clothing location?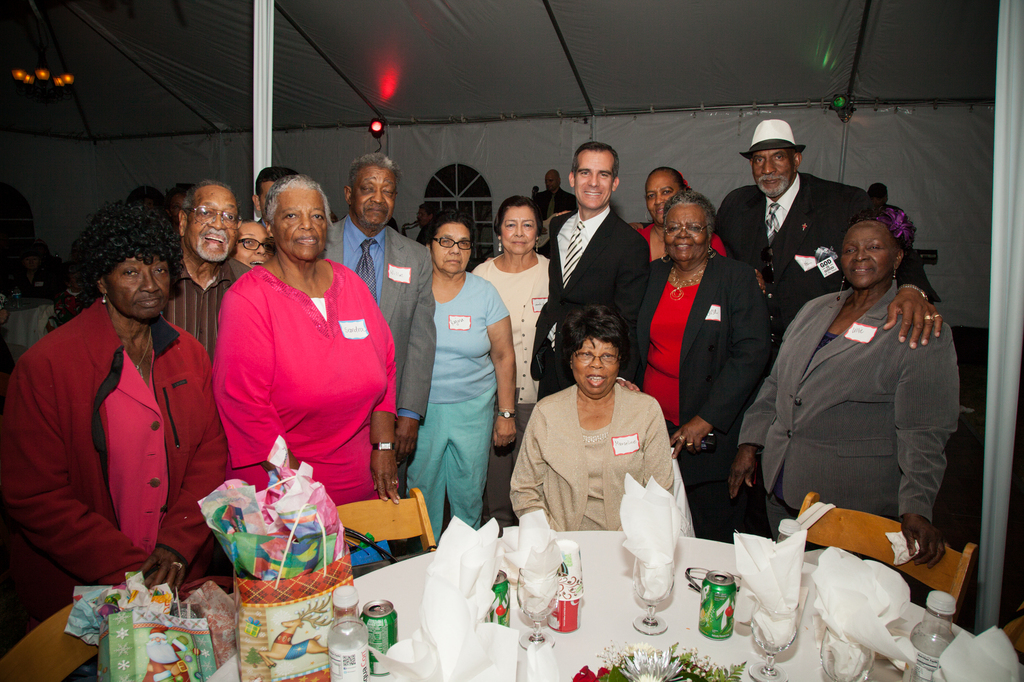
box=[204, 234, 395, 509]
